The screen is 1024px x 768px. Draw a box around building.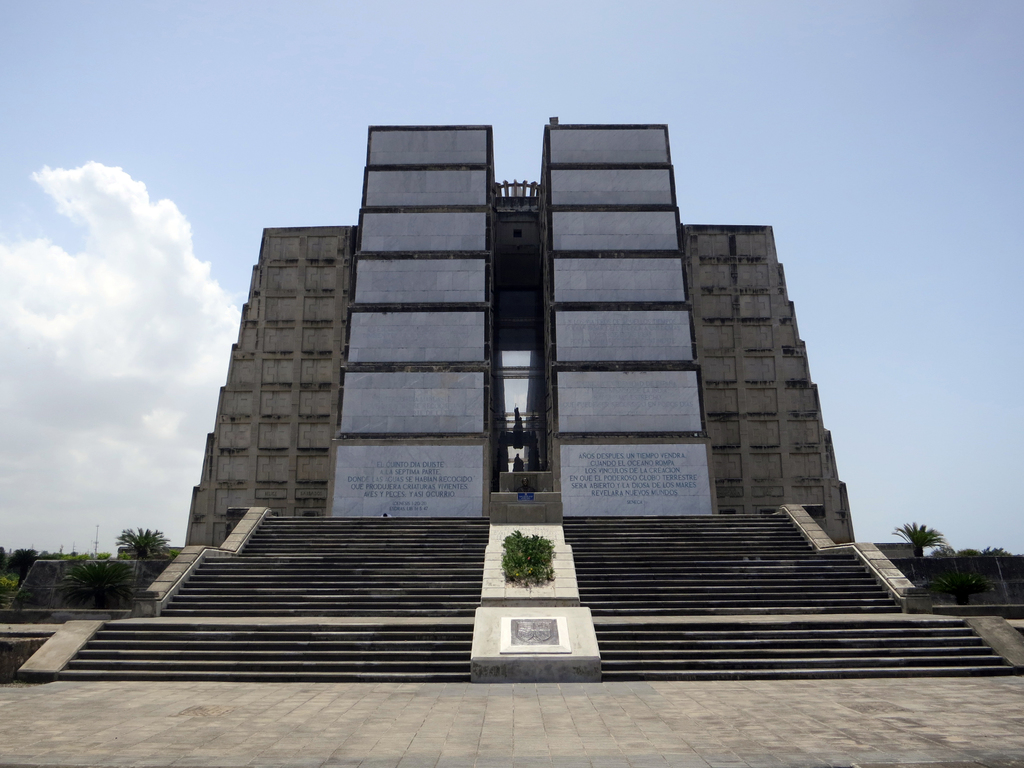
box(115, 547, 180, 559).
